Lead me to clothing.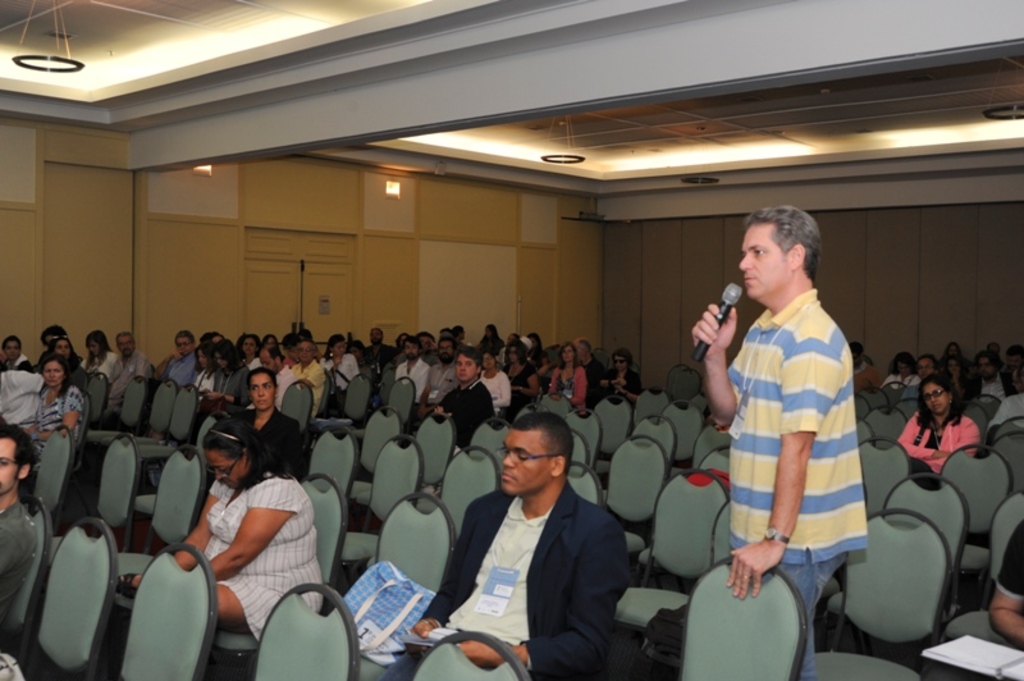
Lead to left=443, top=378, right=492, bottom=443.
